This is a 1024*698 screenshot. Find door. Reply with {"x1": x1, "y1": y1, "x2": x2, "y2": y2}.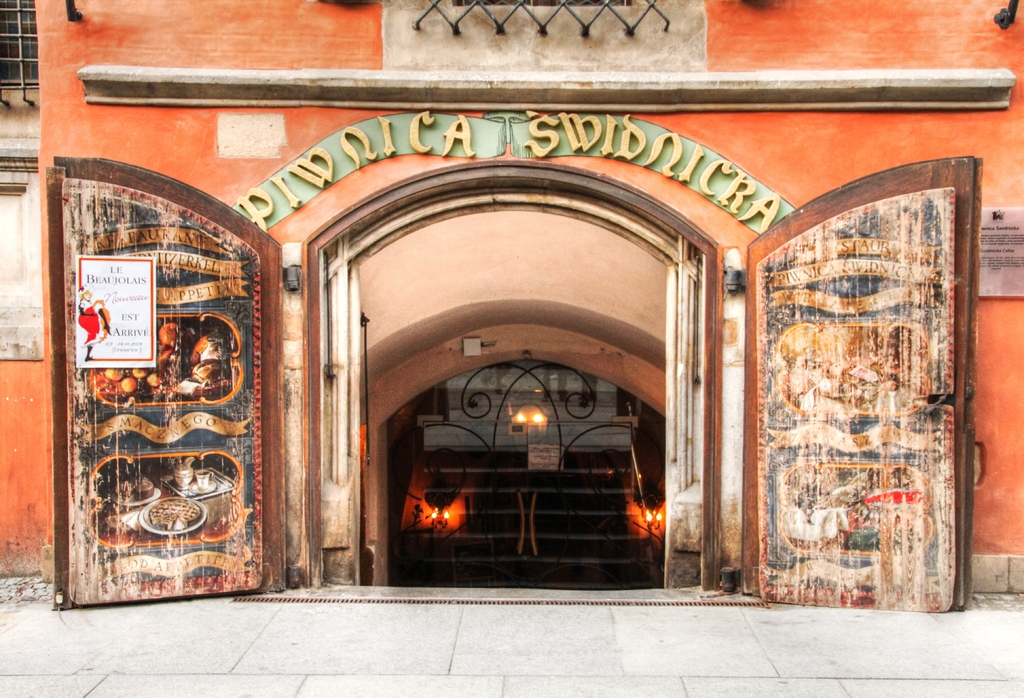
{"x1": 45, "y1": 153, "x2": 284, "y2": 612}.
